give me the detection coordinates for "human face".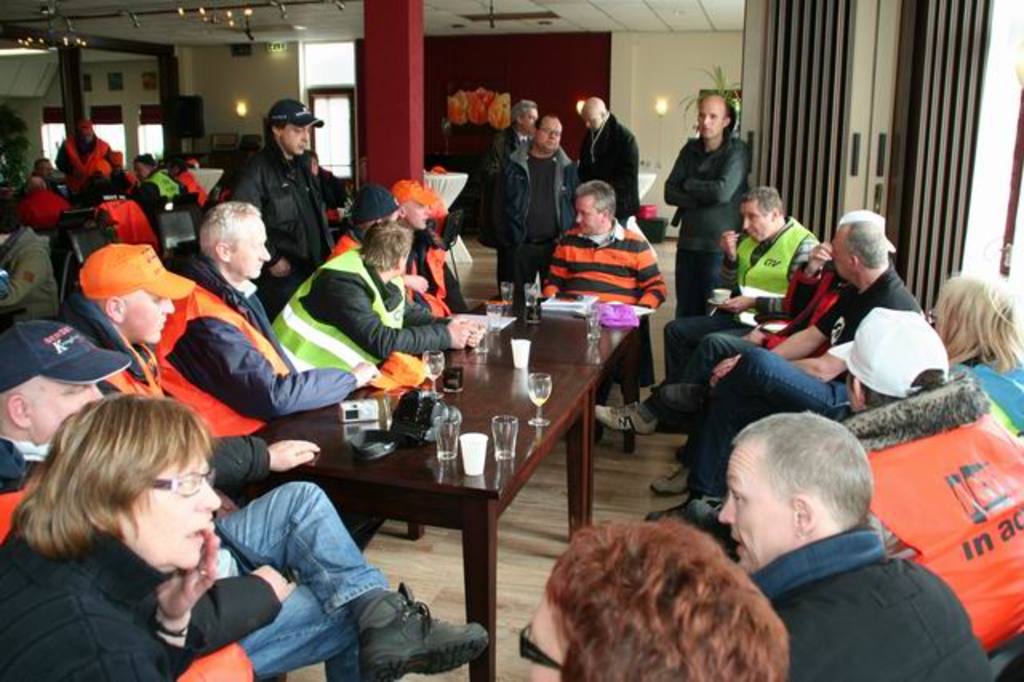
Rect(526, 597, 566, 680).
